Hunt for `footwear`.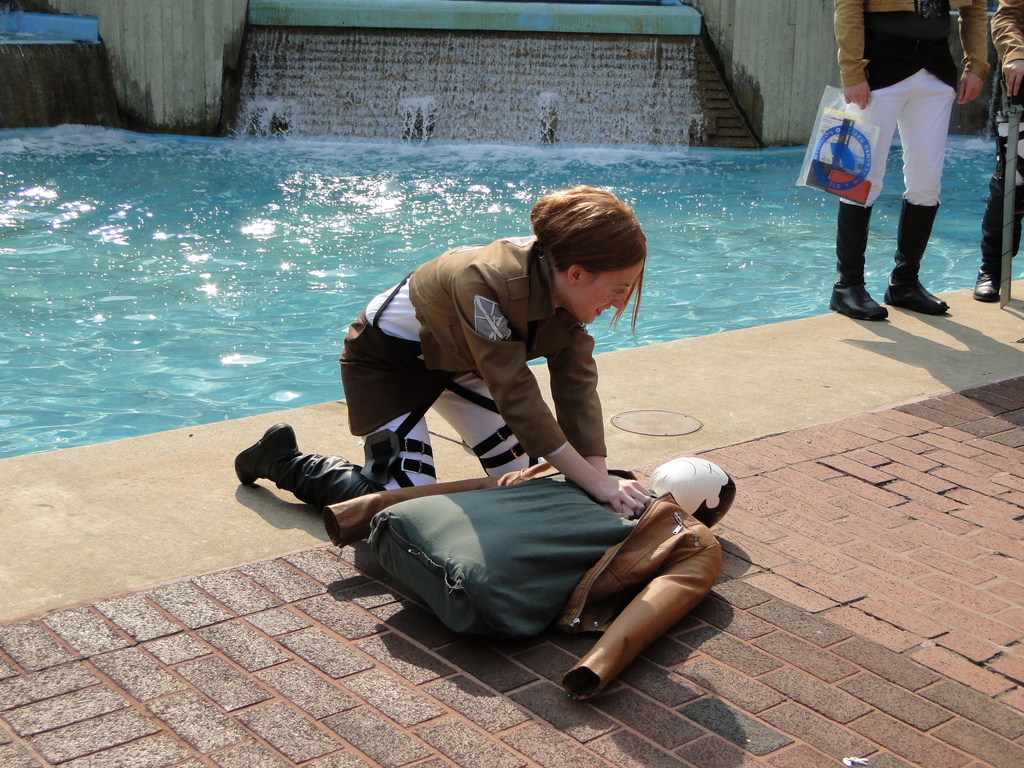
Hunted down at 233, 421, 300, 487.
